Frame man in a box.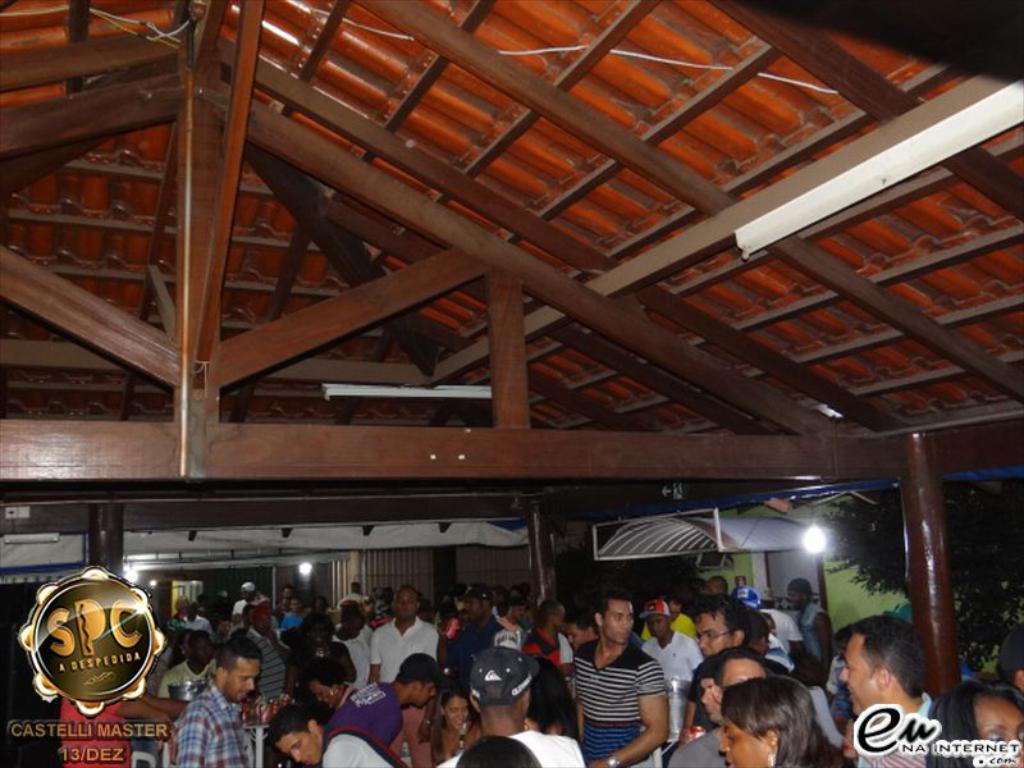
bbox=[524, 598, 568, 672].
